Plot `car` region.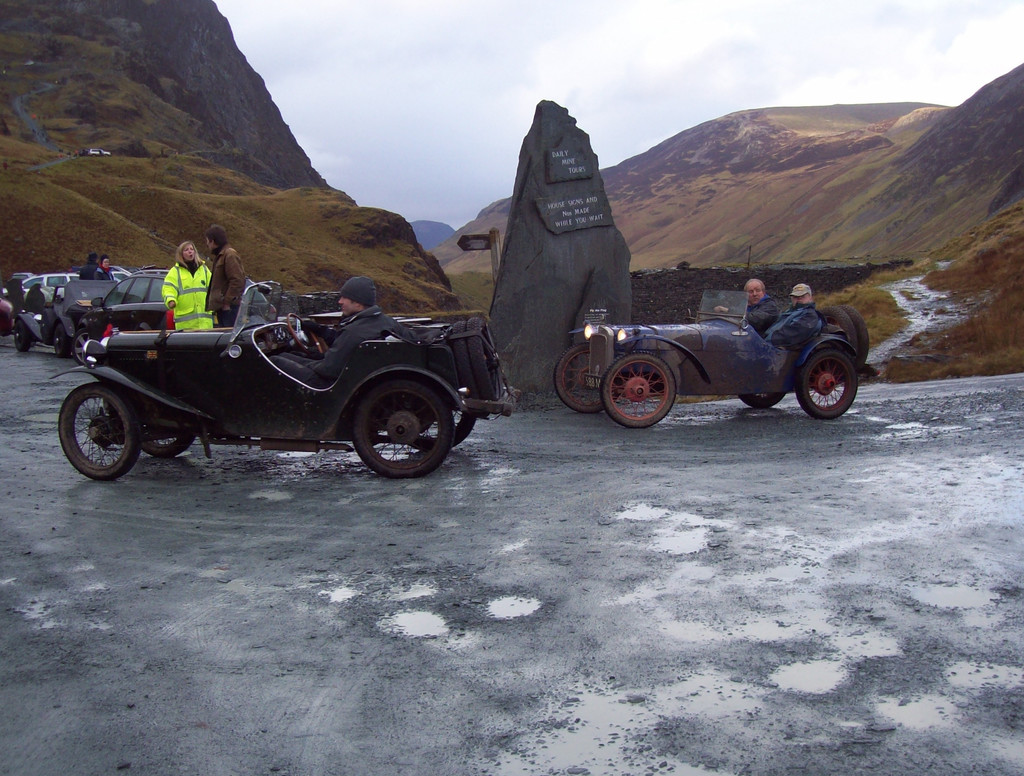
Plotted at {"left": 554, "top": 287, "right": 881, "bottom": 428}.
